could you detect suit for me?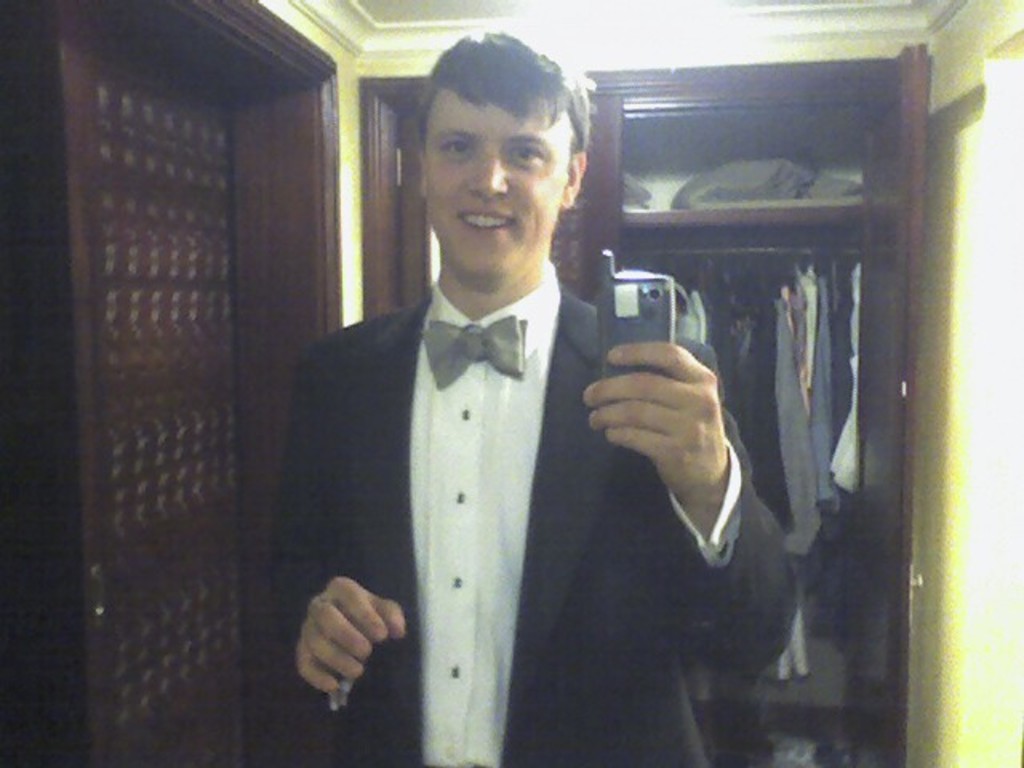
Detection result: 317/54/803/767.
